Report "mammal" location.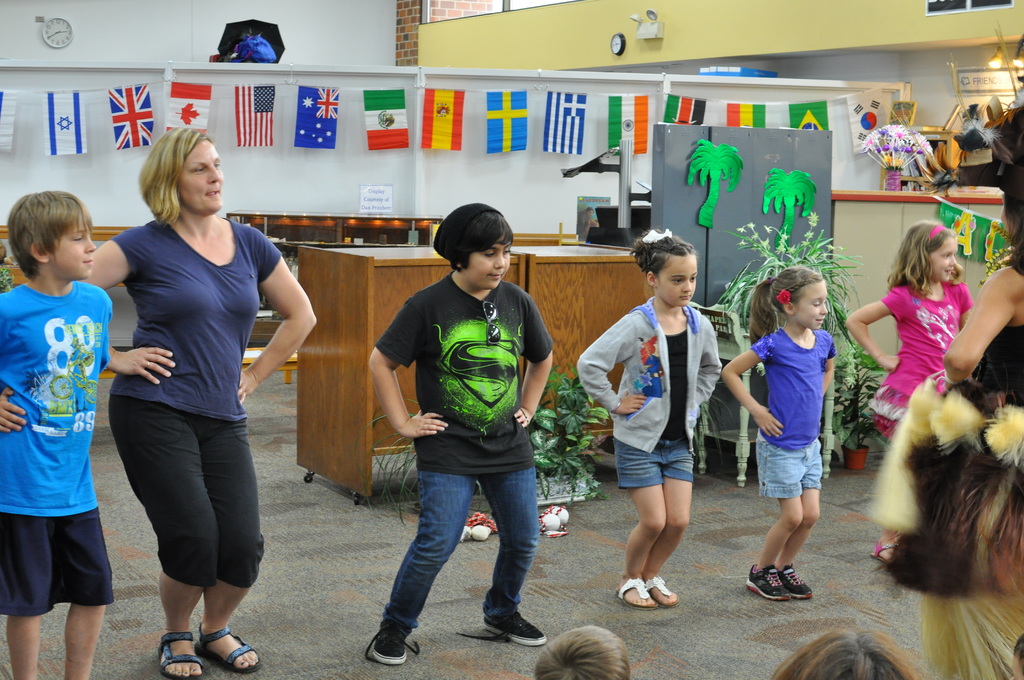
Report: 860, 108, 1023, 679.
